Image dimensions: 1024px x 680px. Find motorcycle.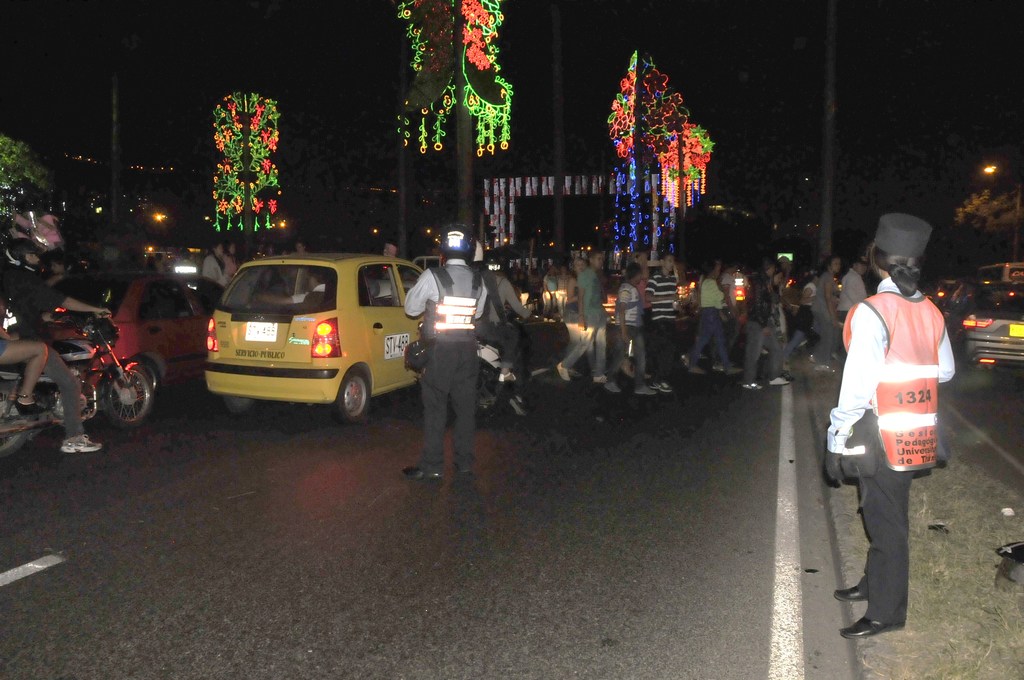
[19,295,152,440].
